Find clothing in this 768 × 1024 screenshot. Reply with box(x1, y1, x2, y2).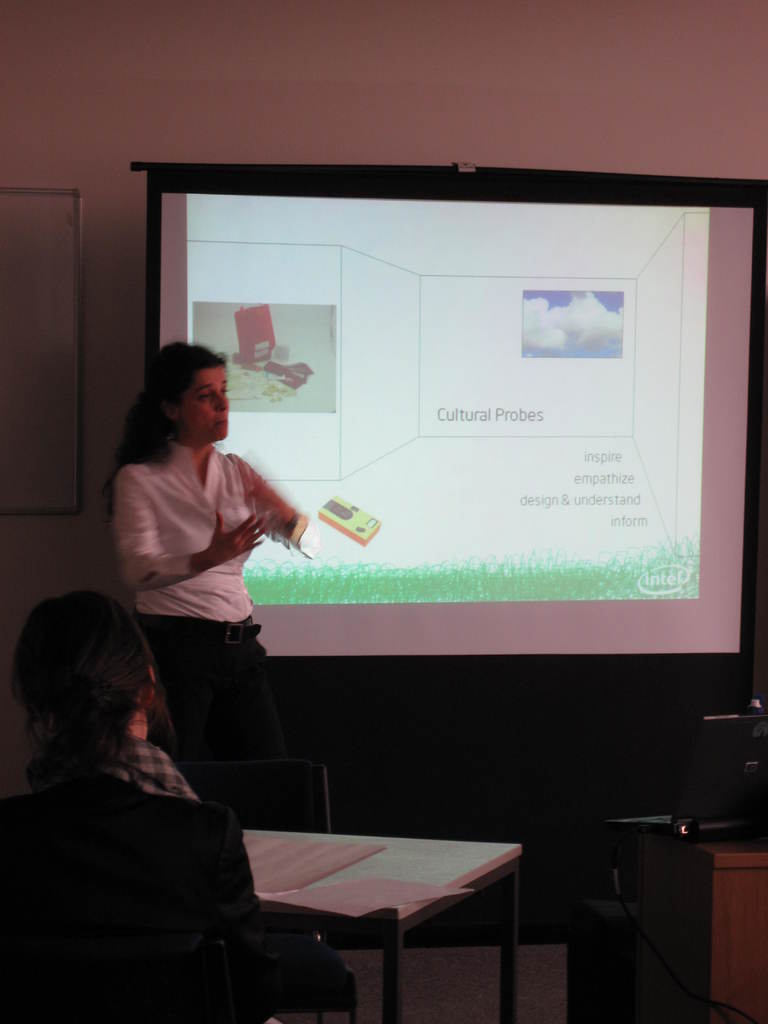
box(2, 781, 275, 1007).
